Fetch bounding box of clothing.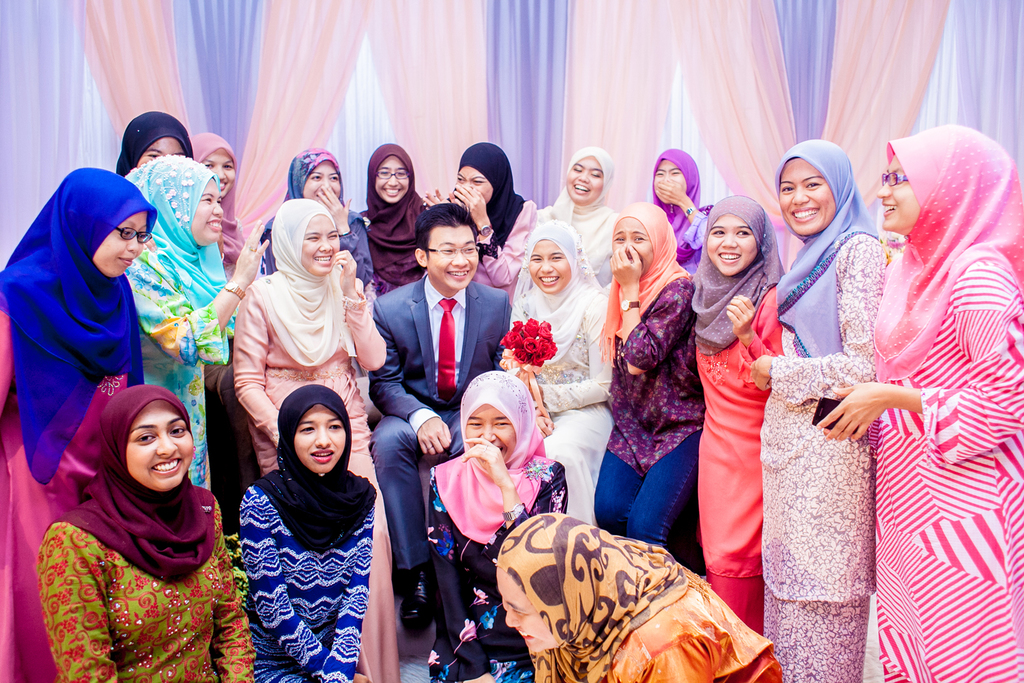
Bbox: (539, 147, 614, 292).
